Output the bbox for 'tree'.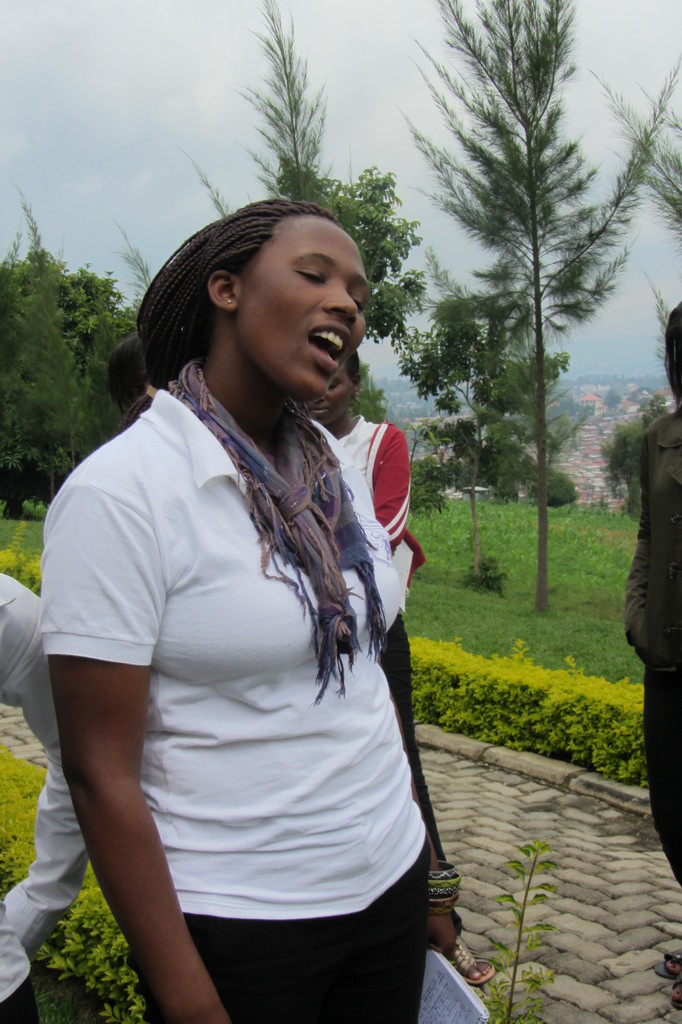
bbox=[416, 233, 575, 588].
